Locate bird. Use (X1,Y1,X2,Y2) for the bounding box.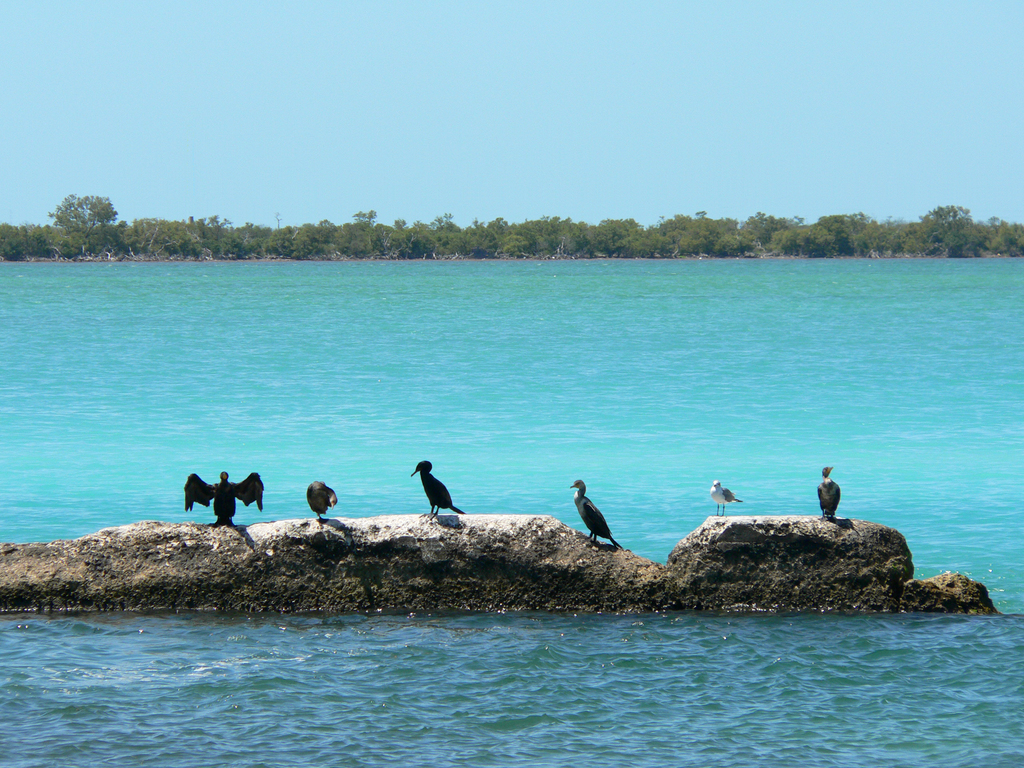
(179,470,268,531).
